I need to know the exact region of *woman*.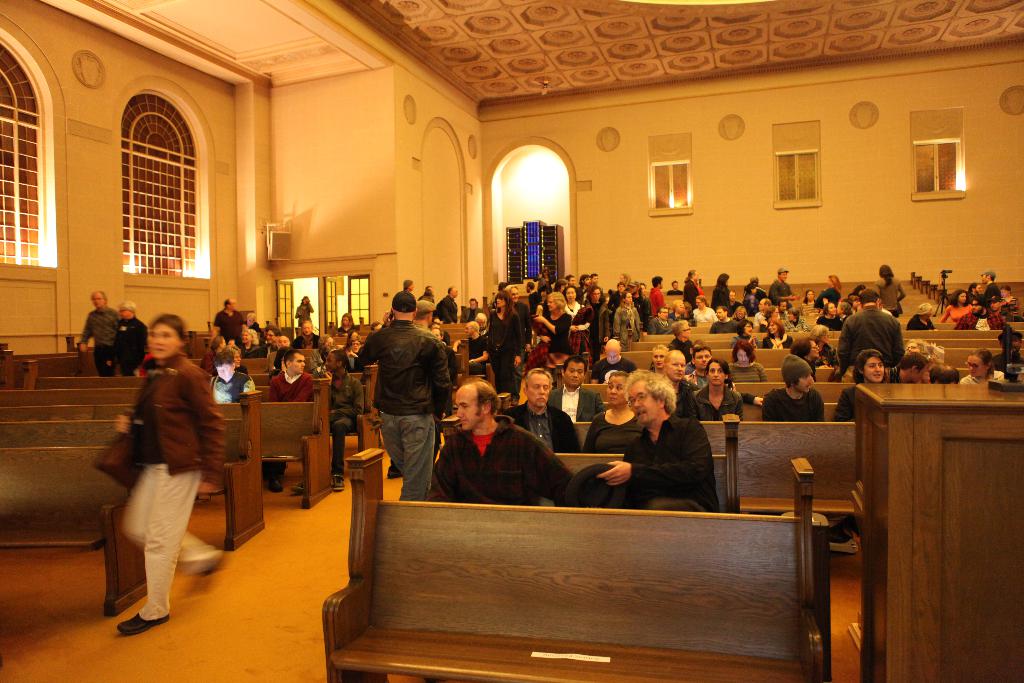
Region: box=[758, 318, 794, 349].
